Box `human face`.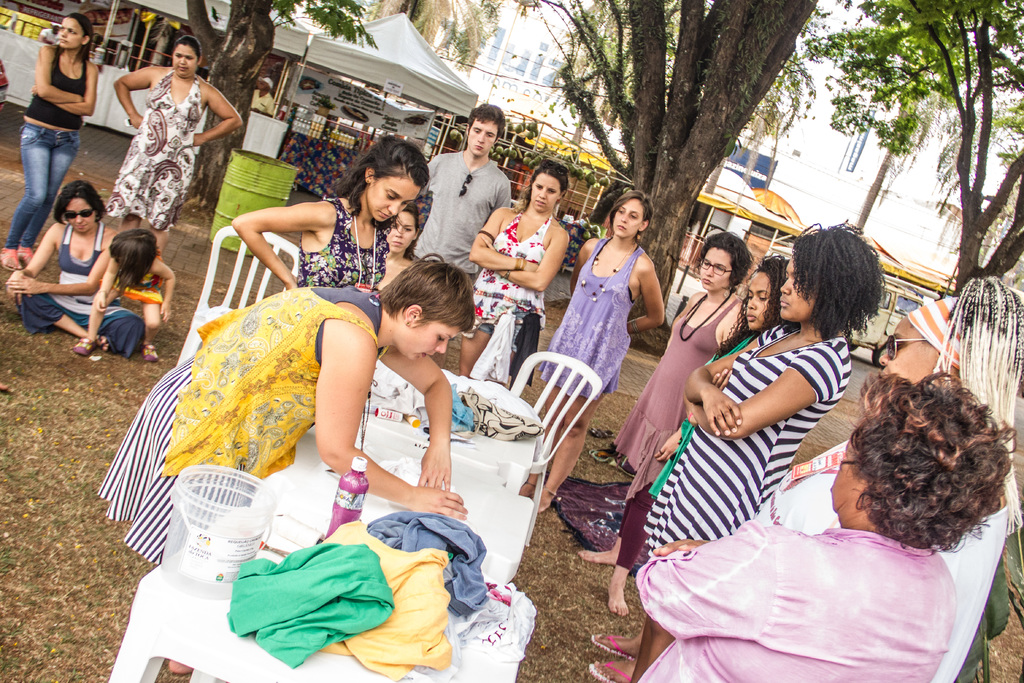
<box>171,44,198,79</box>.
